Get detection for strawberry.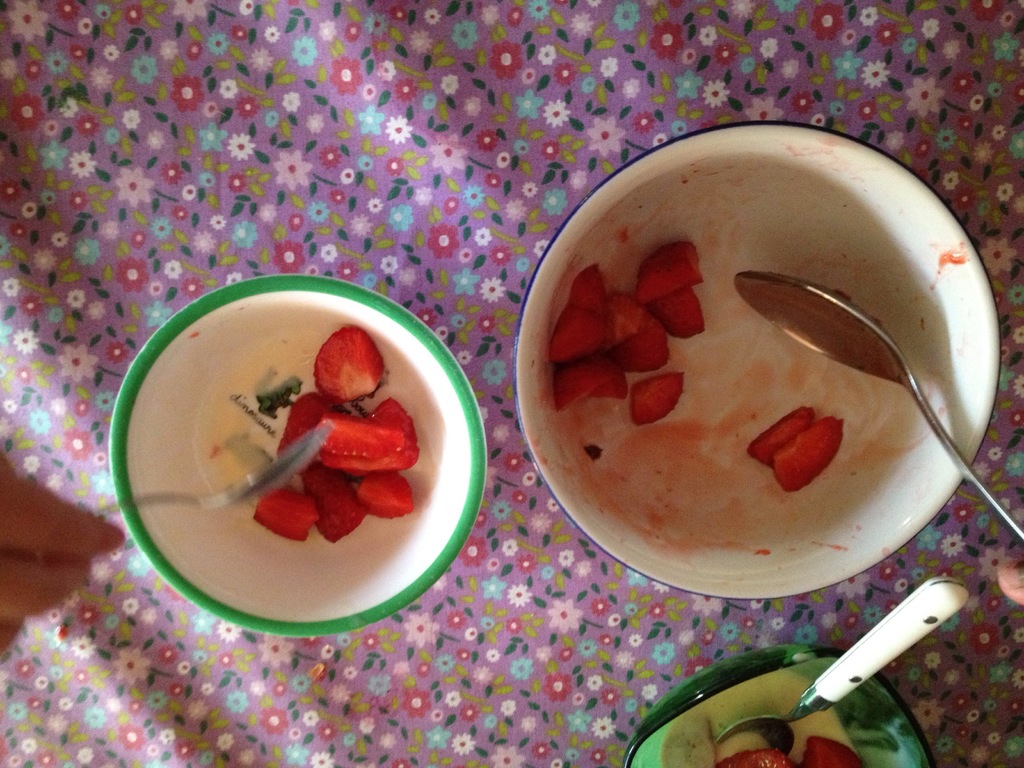
Detection: l=316, t=412, r=408, b=472.
